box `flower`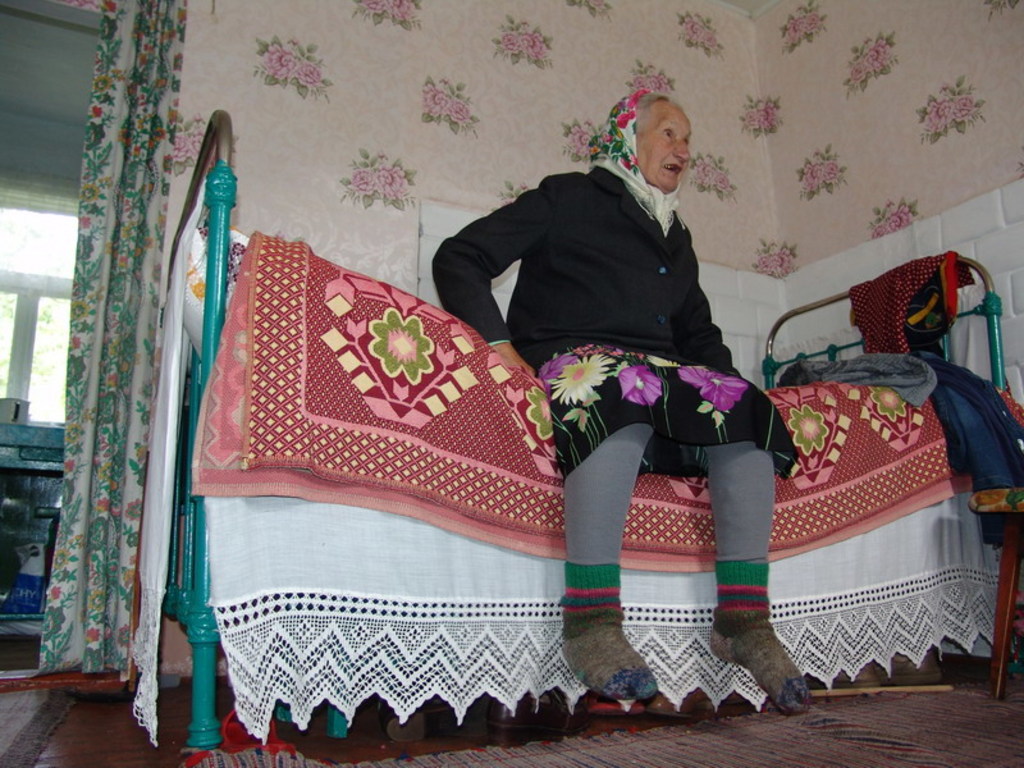
bbox=(192, 110, 206, 123)
